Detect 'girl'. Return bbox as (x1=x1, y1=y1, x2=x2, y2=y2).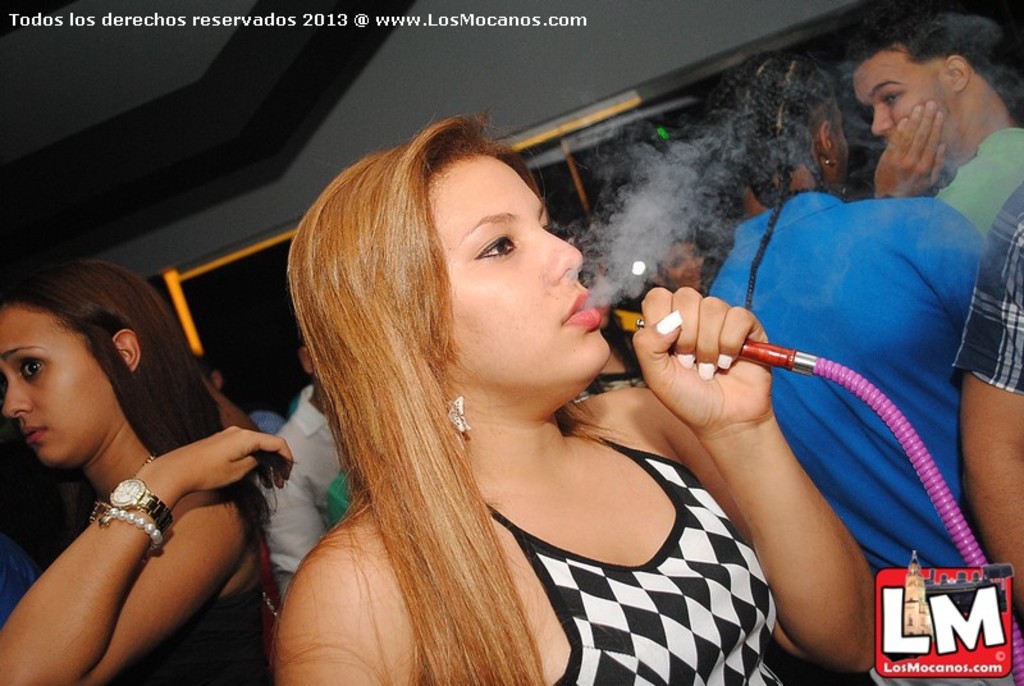
(x1=0, y1=246, x2=297, y2=685).
